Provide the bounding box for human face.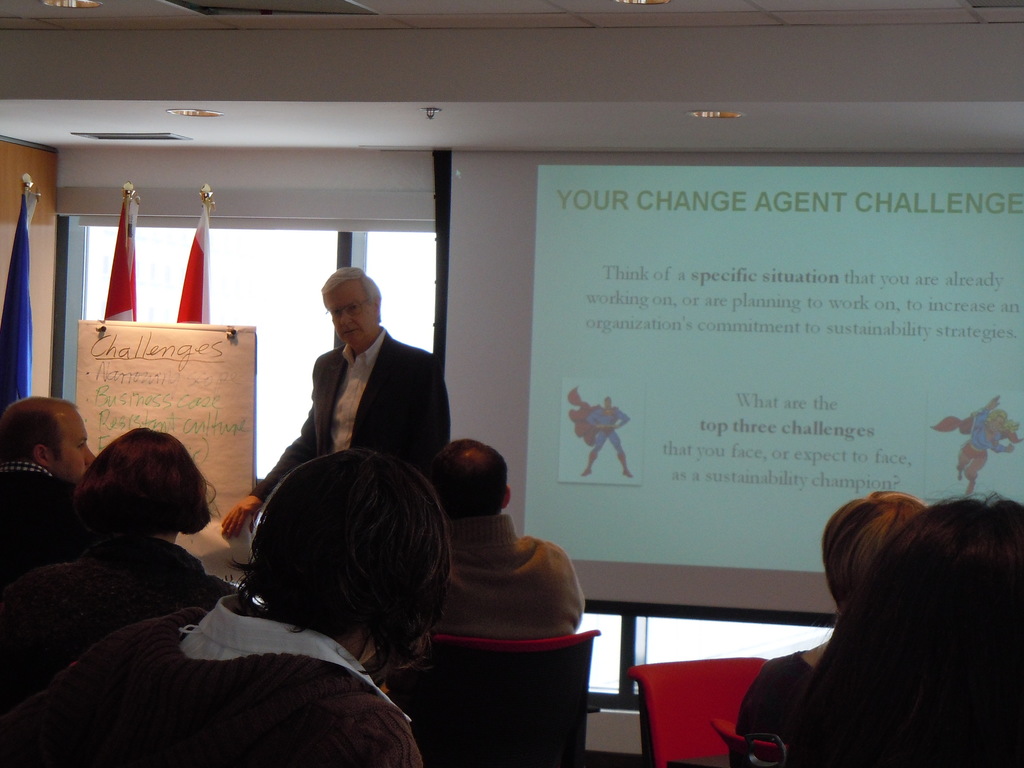
box=[321, 274, 378, 348].
